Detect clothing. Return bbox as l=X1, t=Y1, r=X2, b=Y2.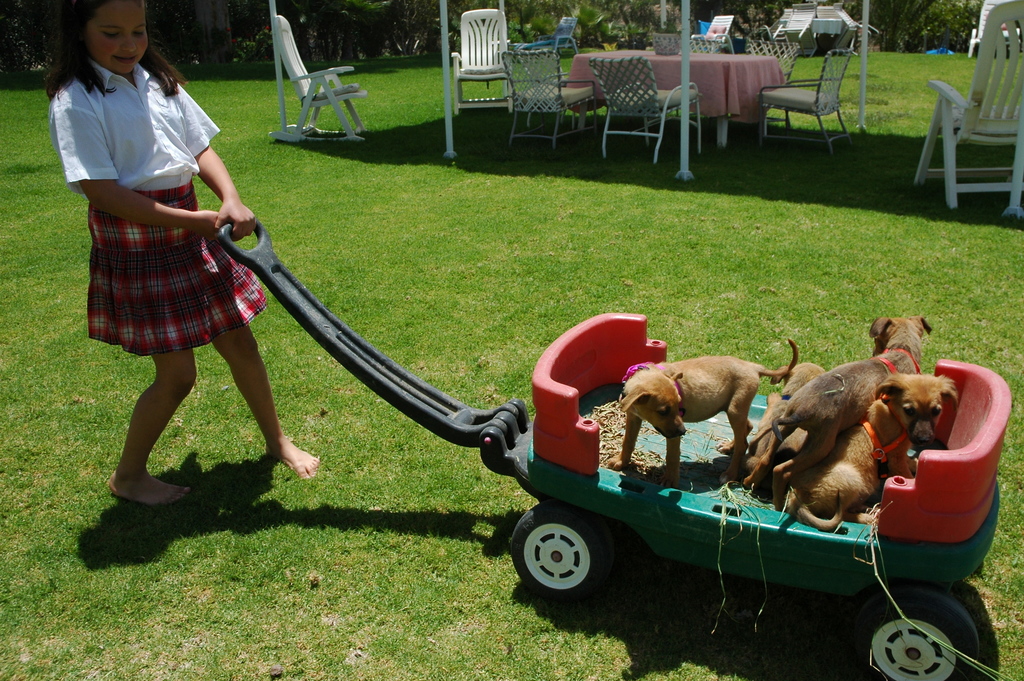
l=72, t=54, r=240, b=338.
